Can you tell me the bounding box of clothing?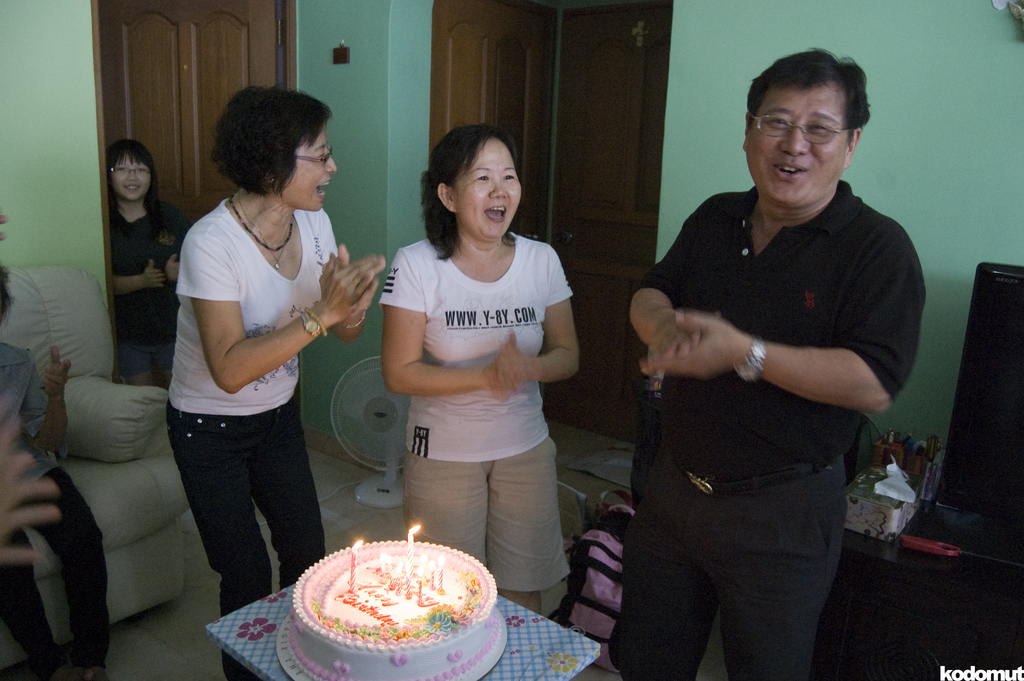
box=[109, 202, 189, 372].
